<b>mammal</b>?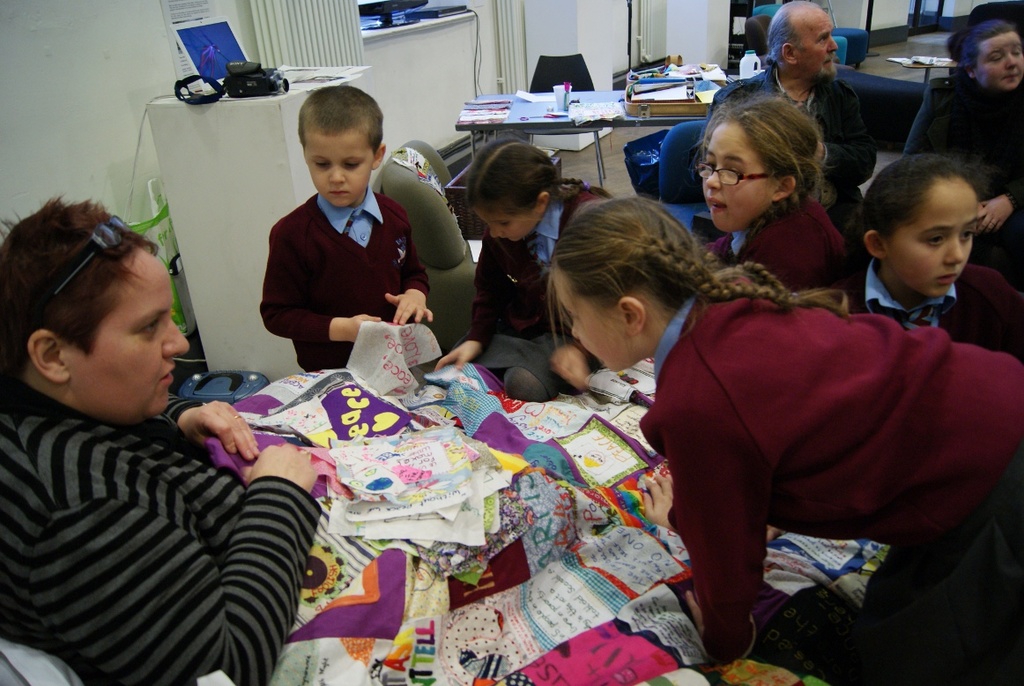
{"x1": 693, "y1": 82, "x2": 849, "y2": 309}
